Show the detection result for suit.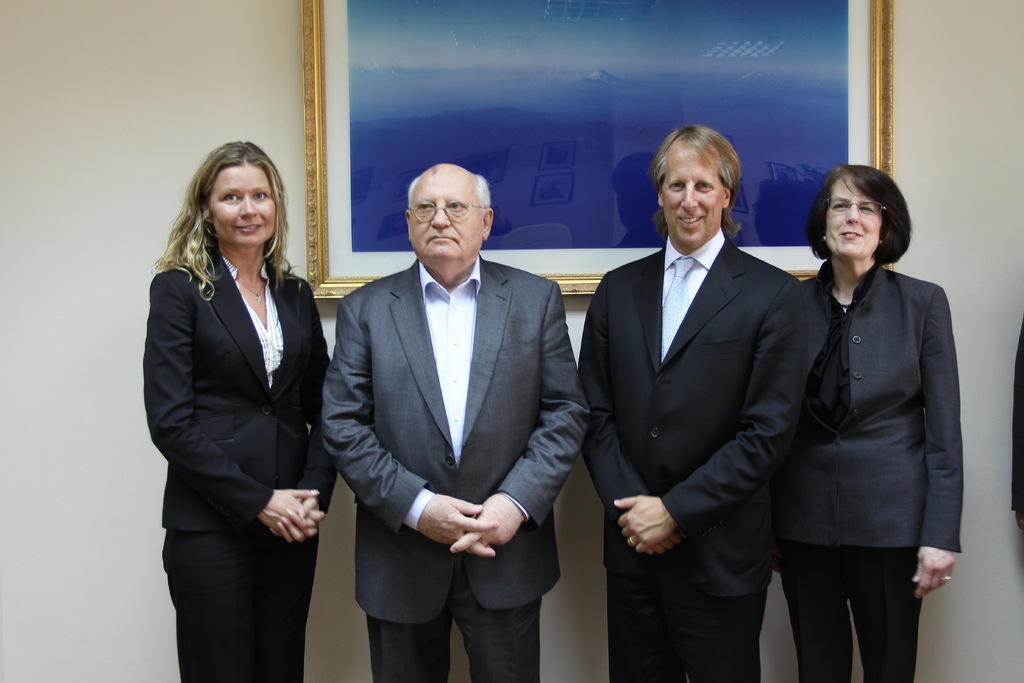
{"left": 142, "top": 252, "right": 335, "bottom": 682}.
